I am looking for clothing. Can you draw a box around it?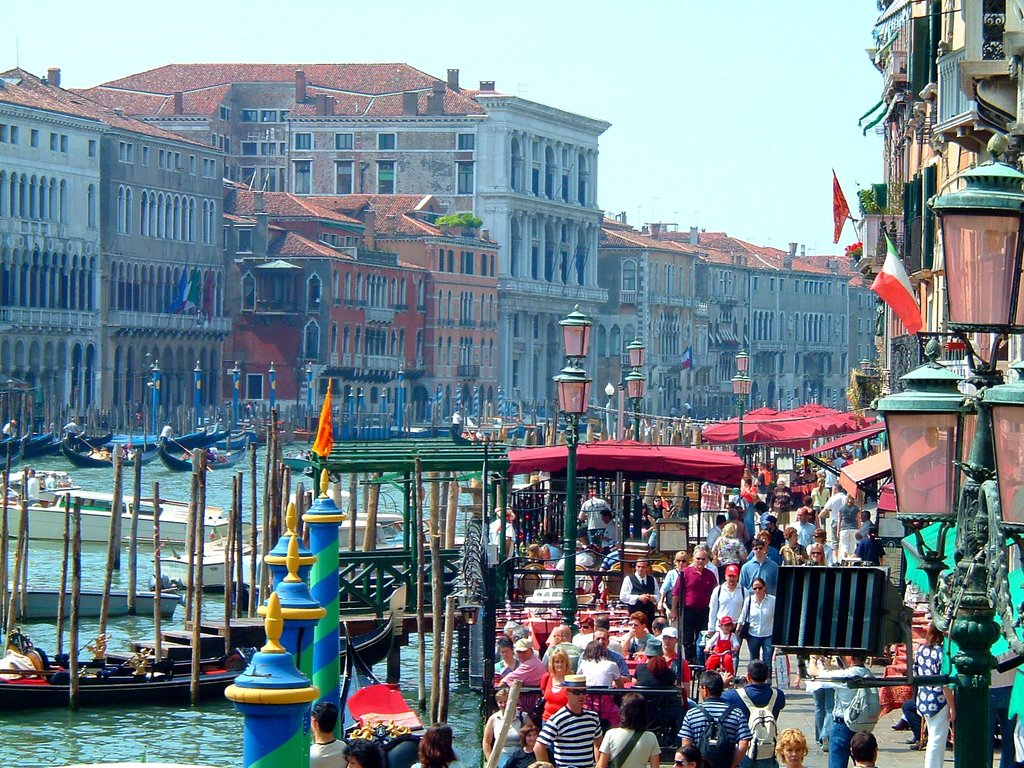
Sure, the bounding box is (536, 704, 610, 767).
